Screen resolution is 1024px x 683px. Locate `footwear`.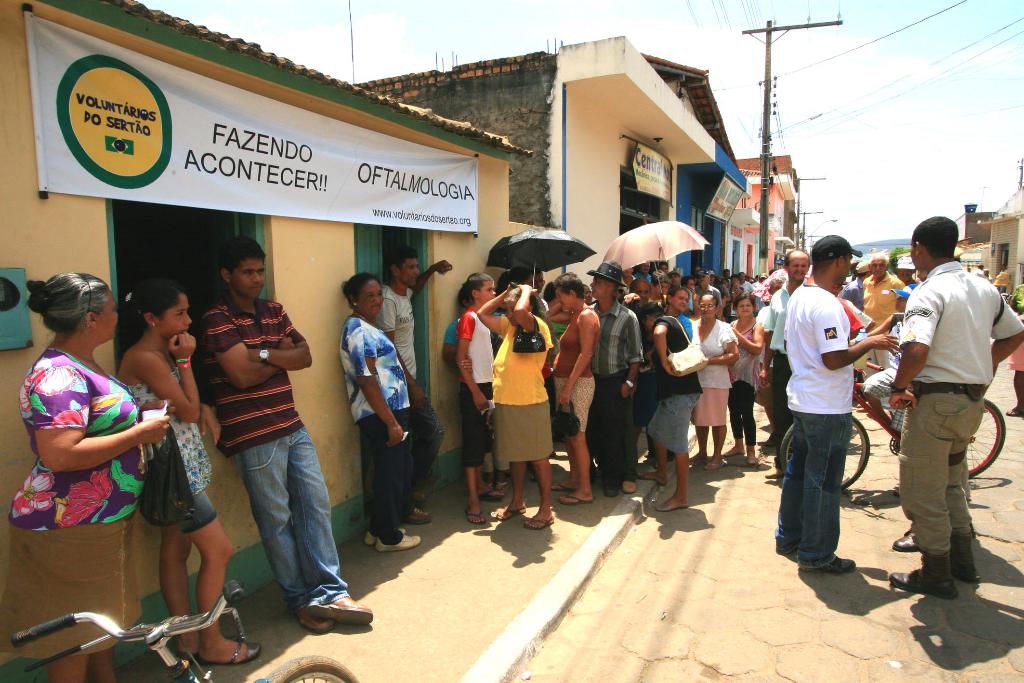
rect(609, 482, 620, 498).
